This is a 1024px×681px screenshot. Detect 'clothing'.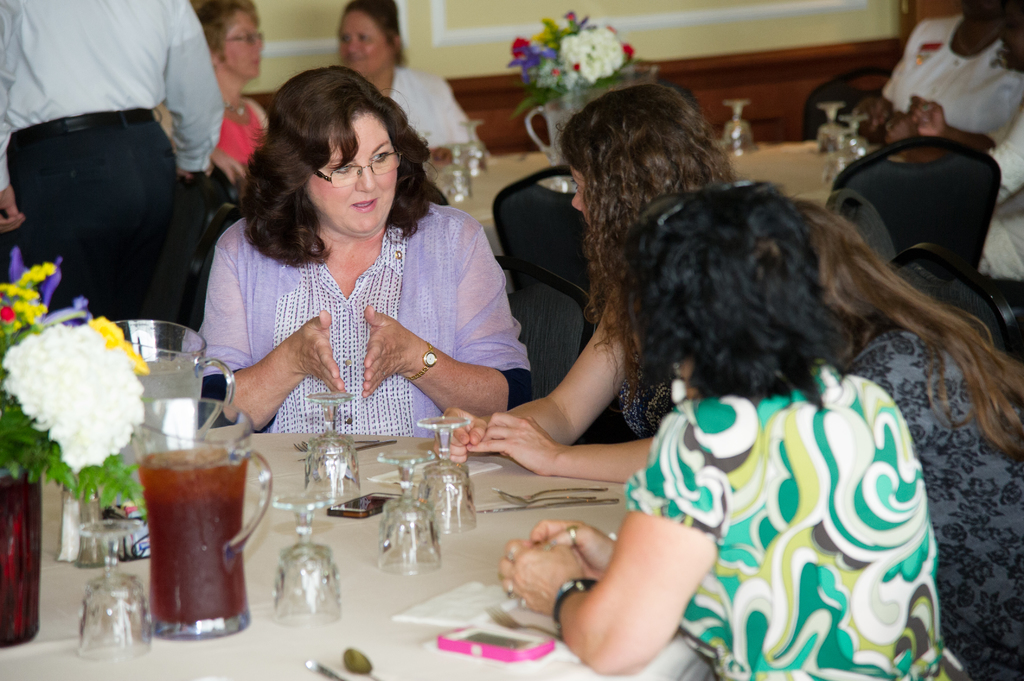
BBox(0, 109, 199, 319).
